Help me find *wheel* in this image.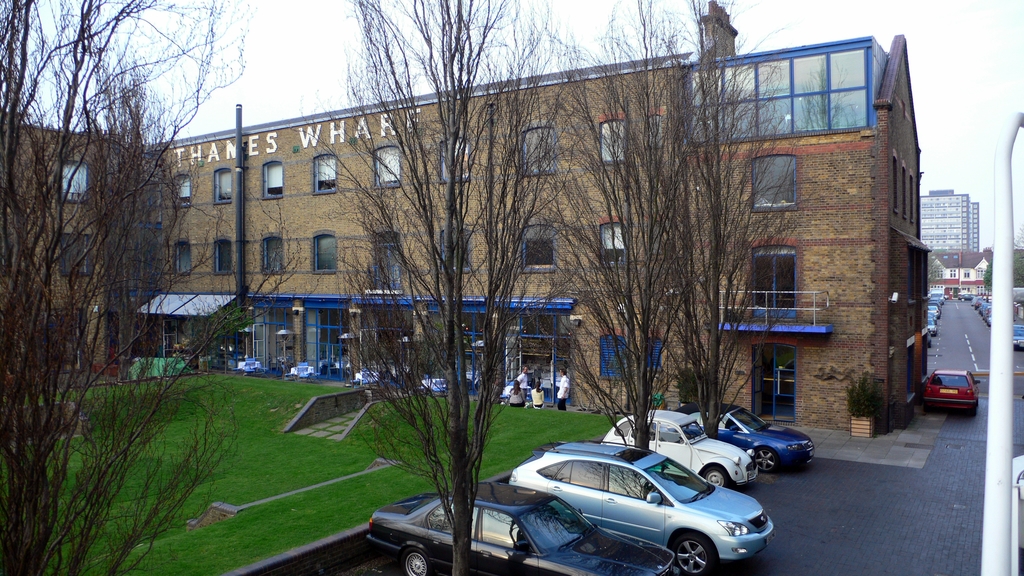
Found it: (394, 546, 434, 575).
